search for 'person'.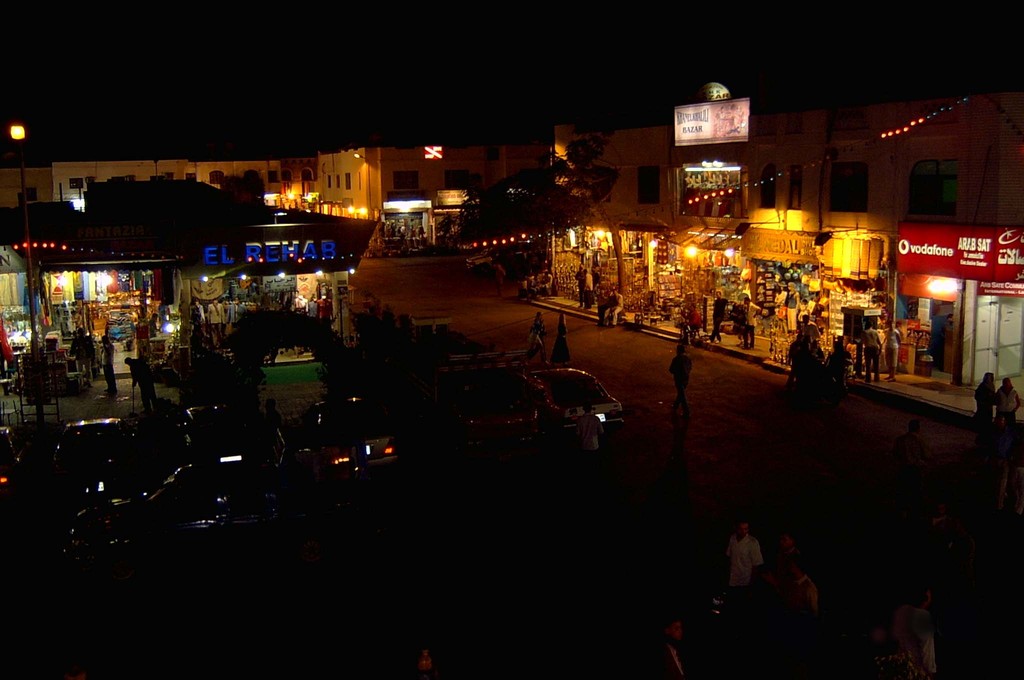
Found at 591 261 602 285.
